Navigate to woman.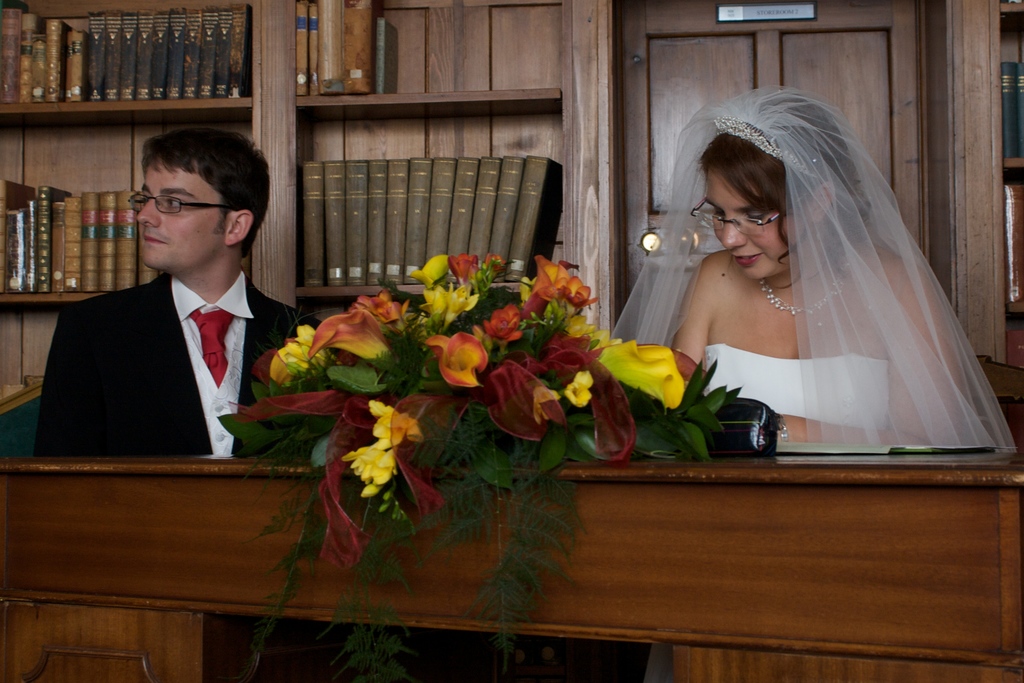
Navigation target: [628, 68, 1002, 482].
